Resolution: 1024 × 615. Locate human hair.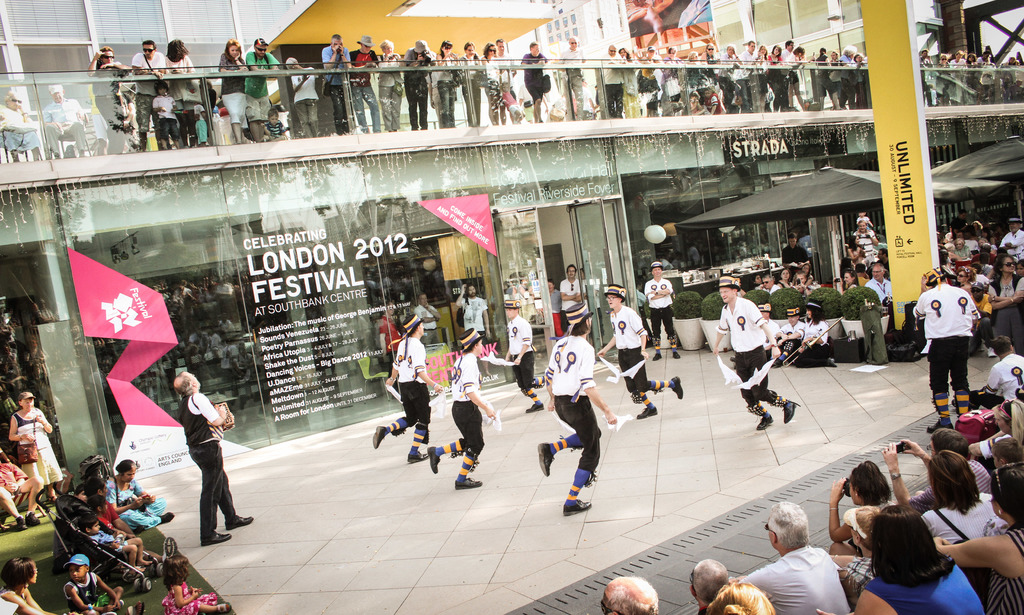
box=[851, 459, 893, 509].
